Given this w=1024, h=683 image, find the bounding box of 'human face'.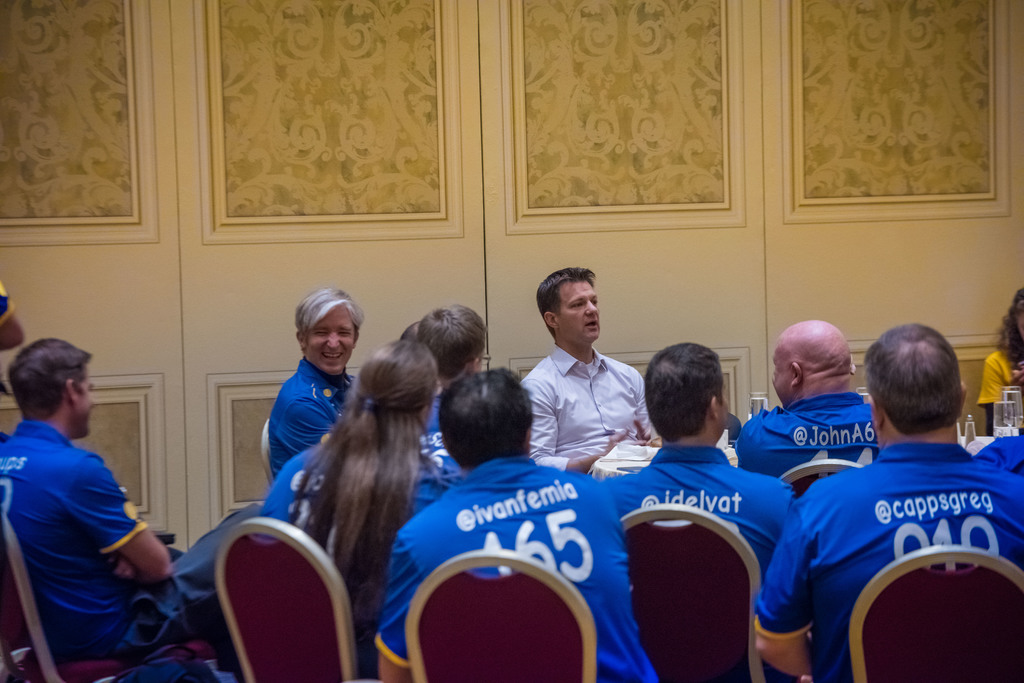
{"x1": 307, "y1": 305, "x2": 357, "y2": 371}.
